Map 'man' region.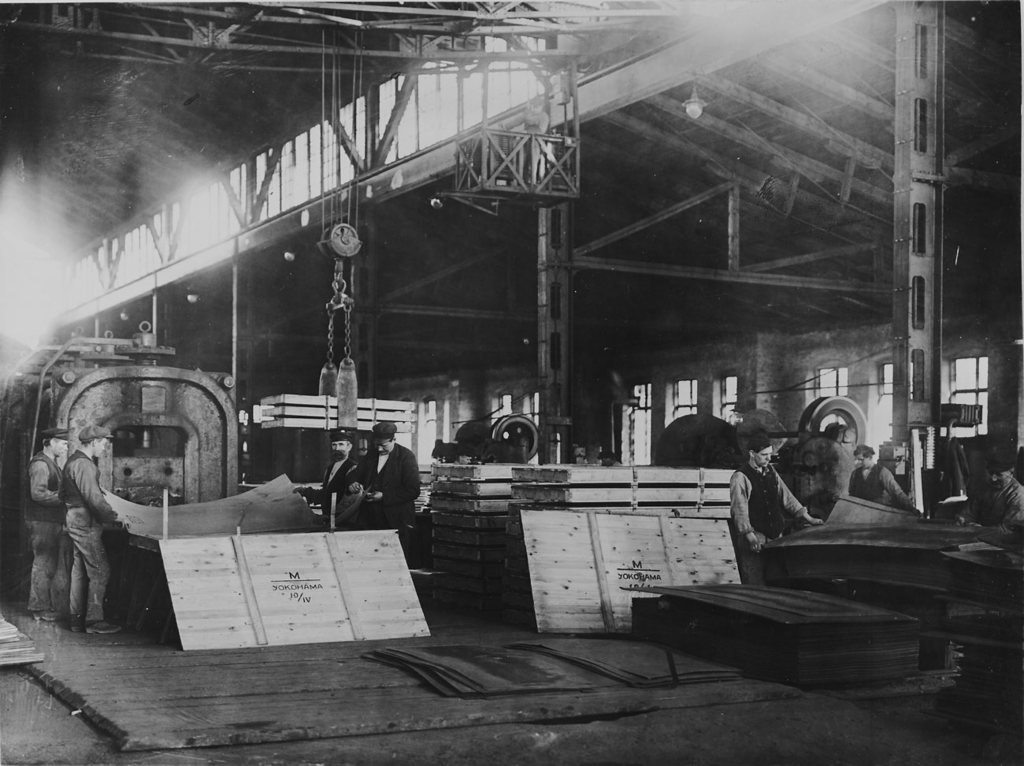
Mapped to box(58, 425, 132, 639).
